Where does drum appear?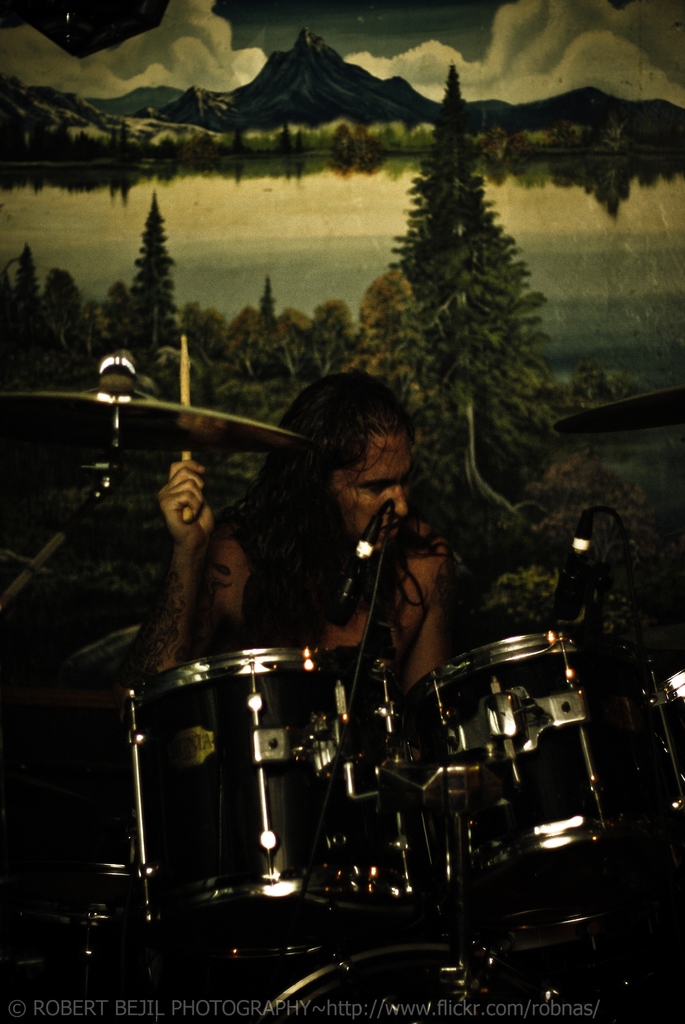
Appears at <region>89, 886, 654, 1023</region>.
